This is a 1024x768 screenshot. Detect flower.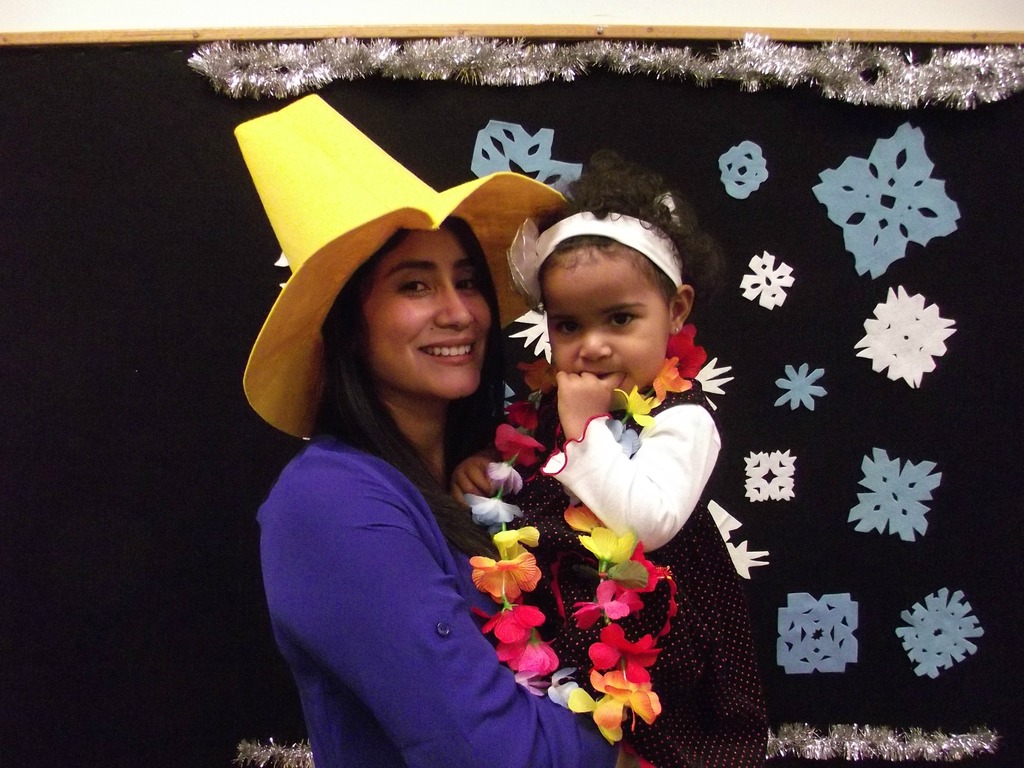
crop(613, 386, 655, 432).
